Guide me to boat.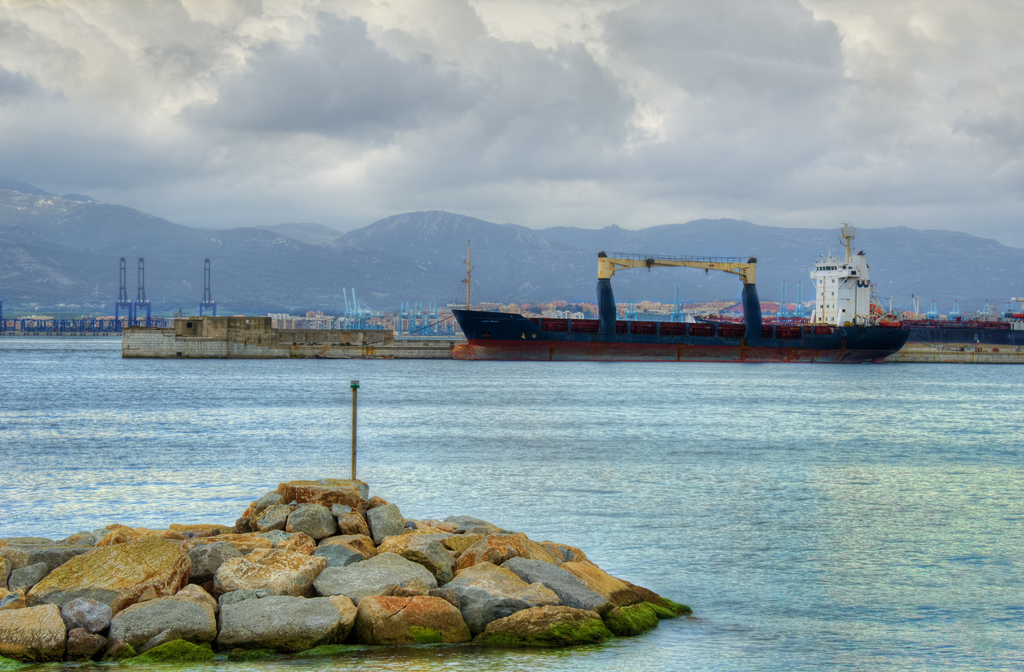
Guidance: crop(424, 238, 959, 363).
